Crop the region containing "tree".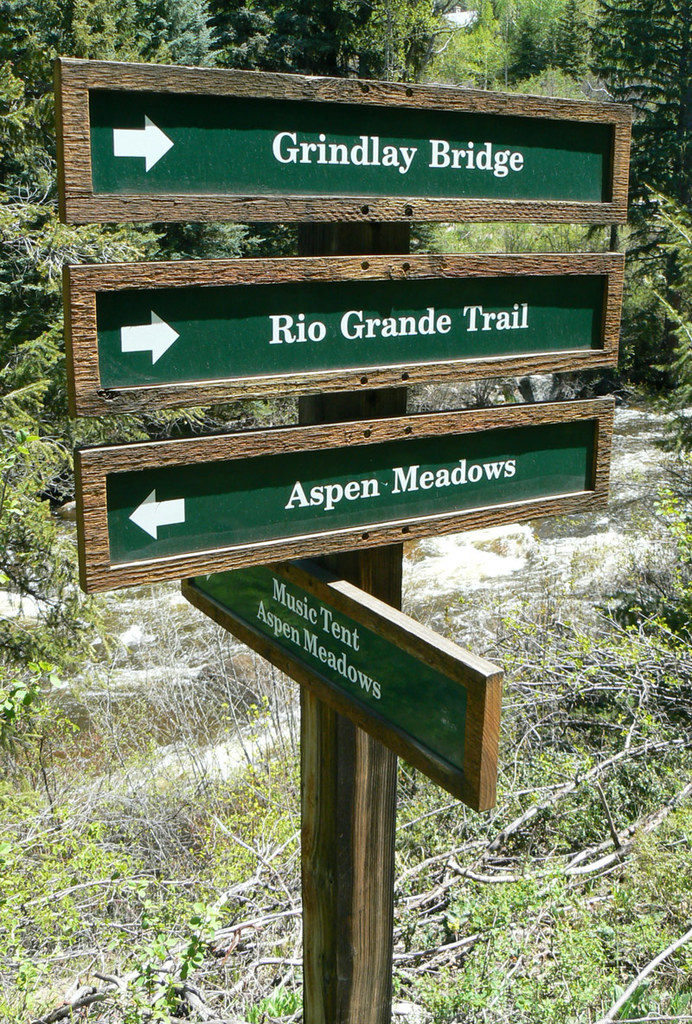
Crop region: 310 0 460 77.
